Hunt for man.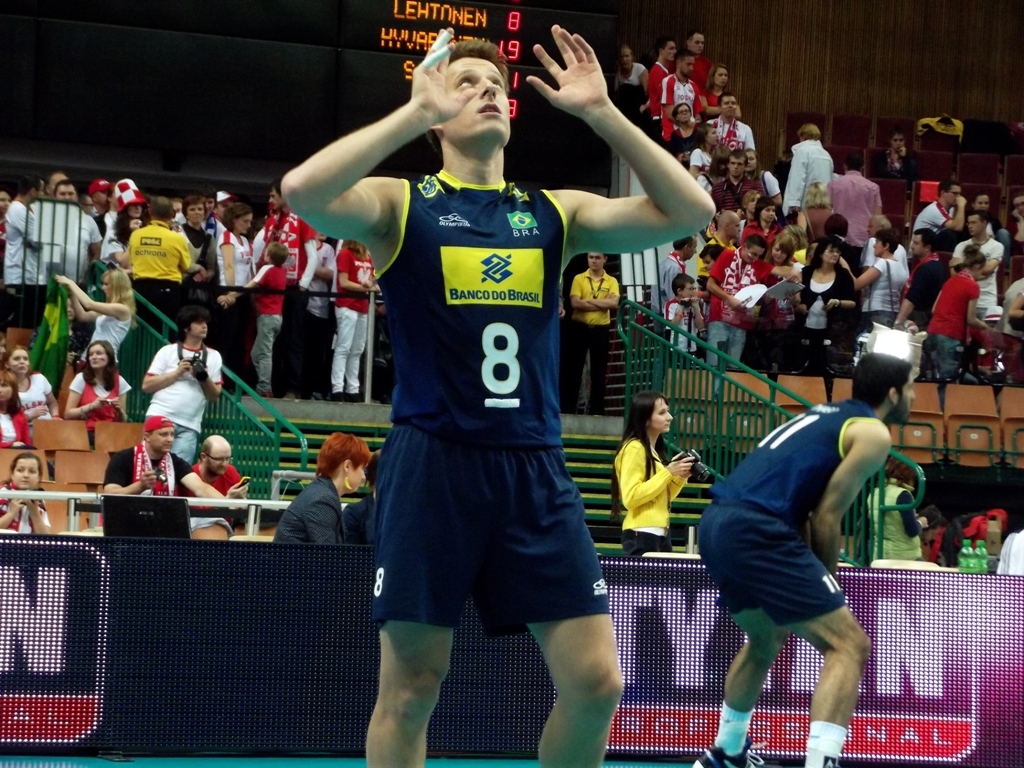
Hunted down at rect(281, 24, 713, 767).
